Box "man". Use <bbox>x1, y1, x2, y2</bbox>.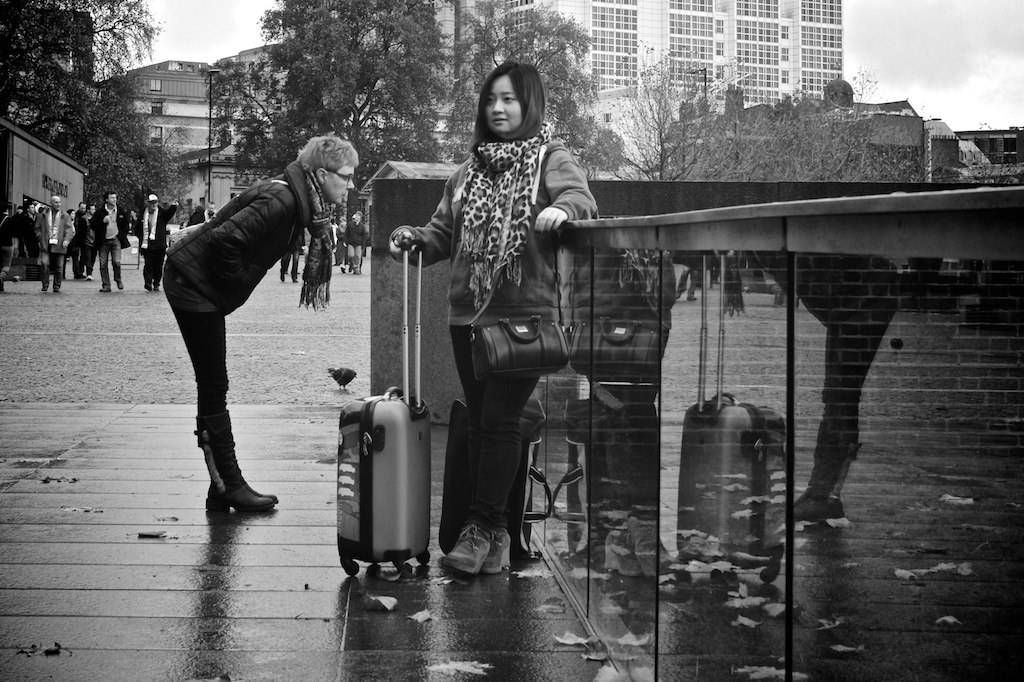
<bbox>81, 204, 97, 282</bbox>.
